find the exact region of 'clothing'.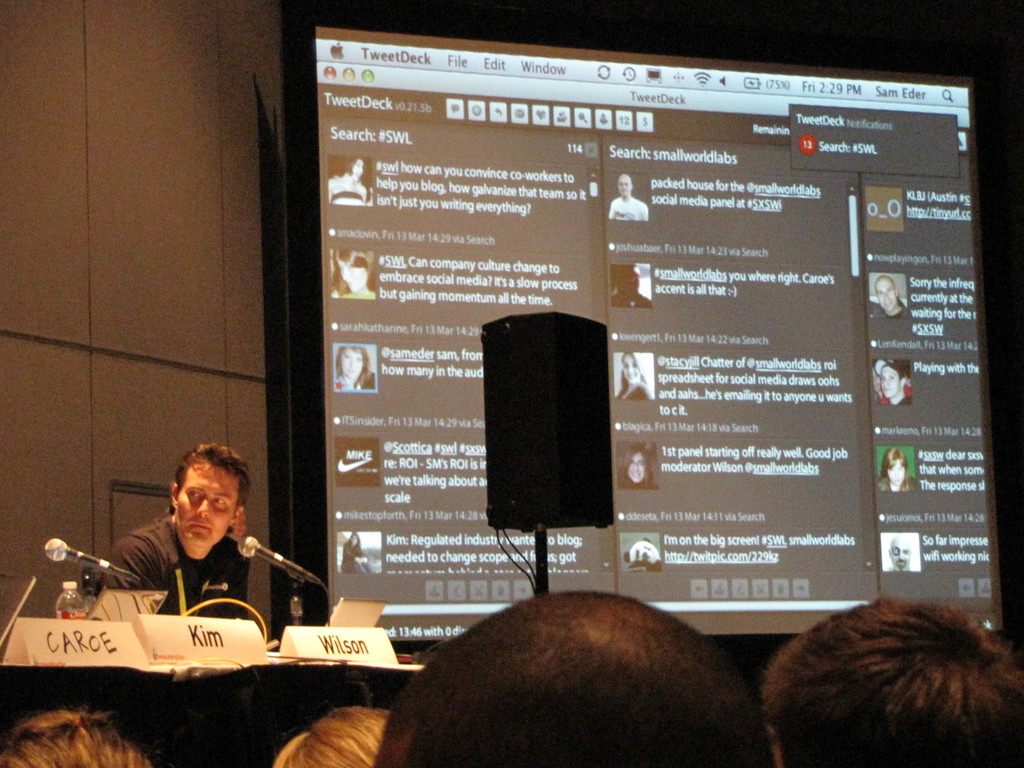
Exact region: x1=84 y1=511 x2=252 y2=697.
